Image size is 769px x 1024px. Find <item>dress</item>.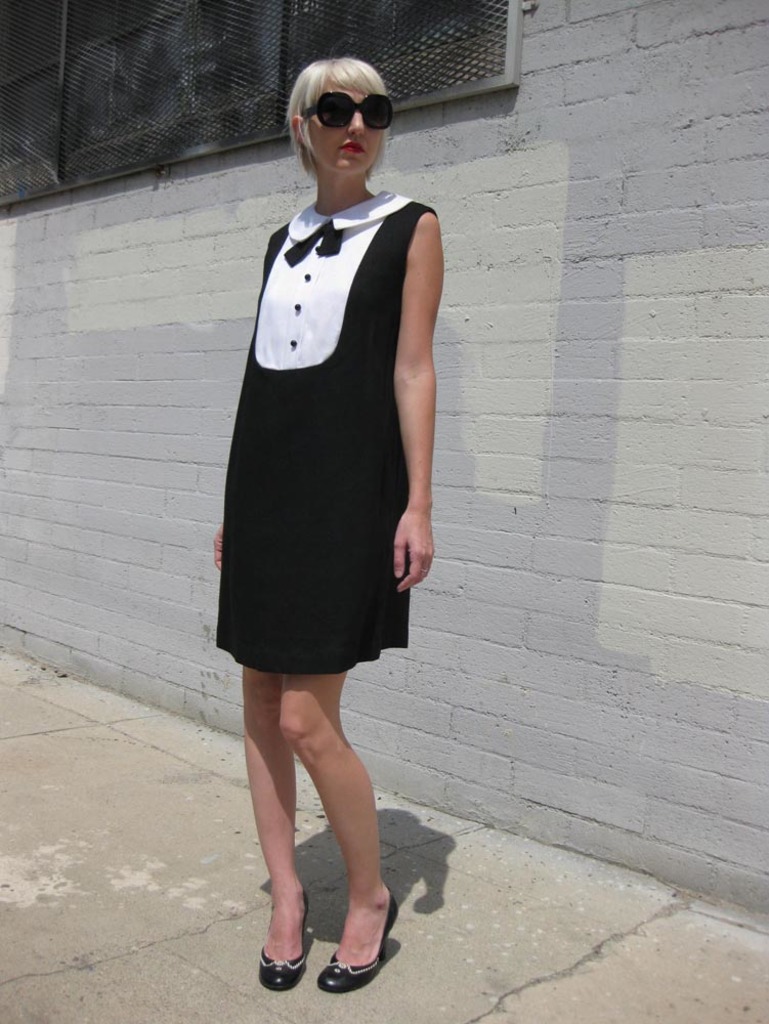
region(215, 185, 437, 675).
